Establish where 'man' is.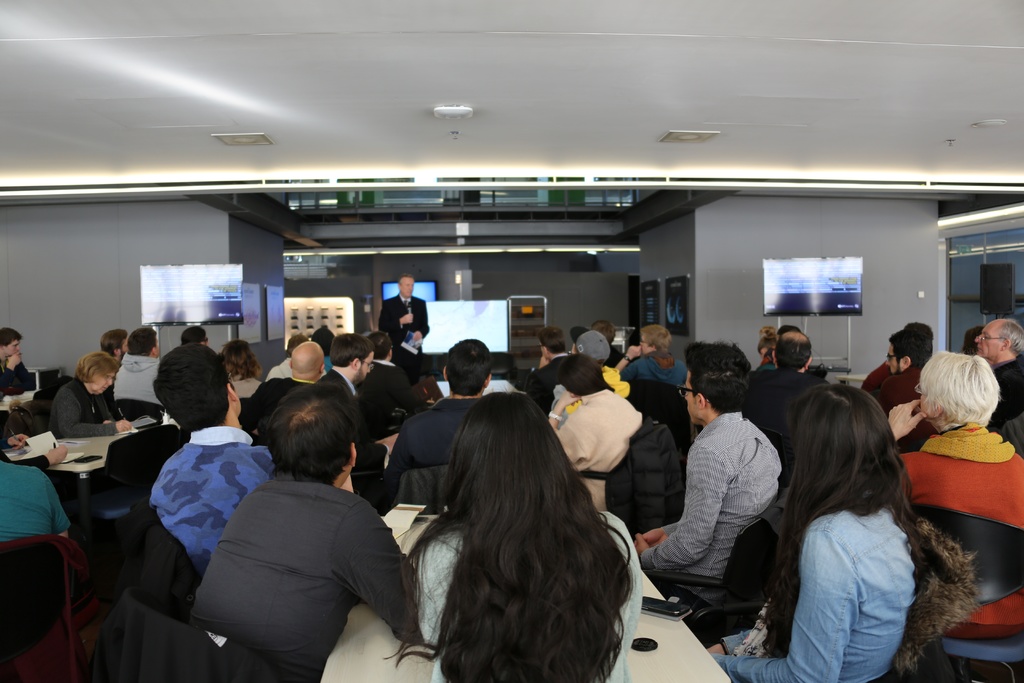
Established at rect(593, 320, 629, 383).
